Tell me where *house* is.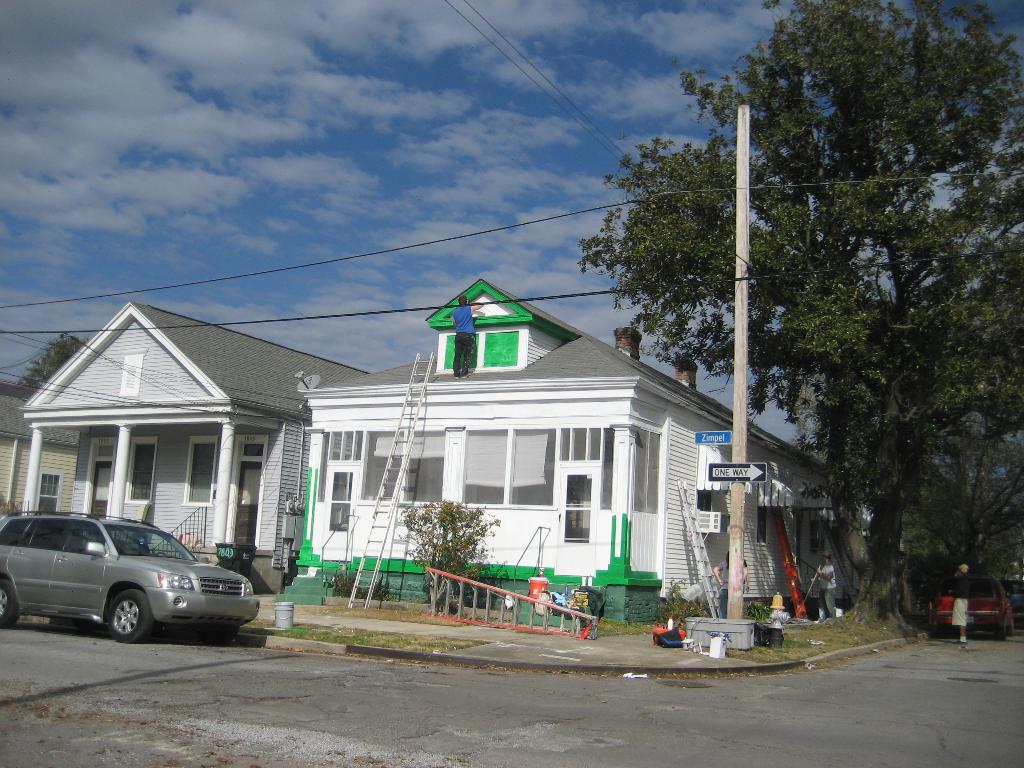
*house* is at Rect(0, 384, 79, 509).
